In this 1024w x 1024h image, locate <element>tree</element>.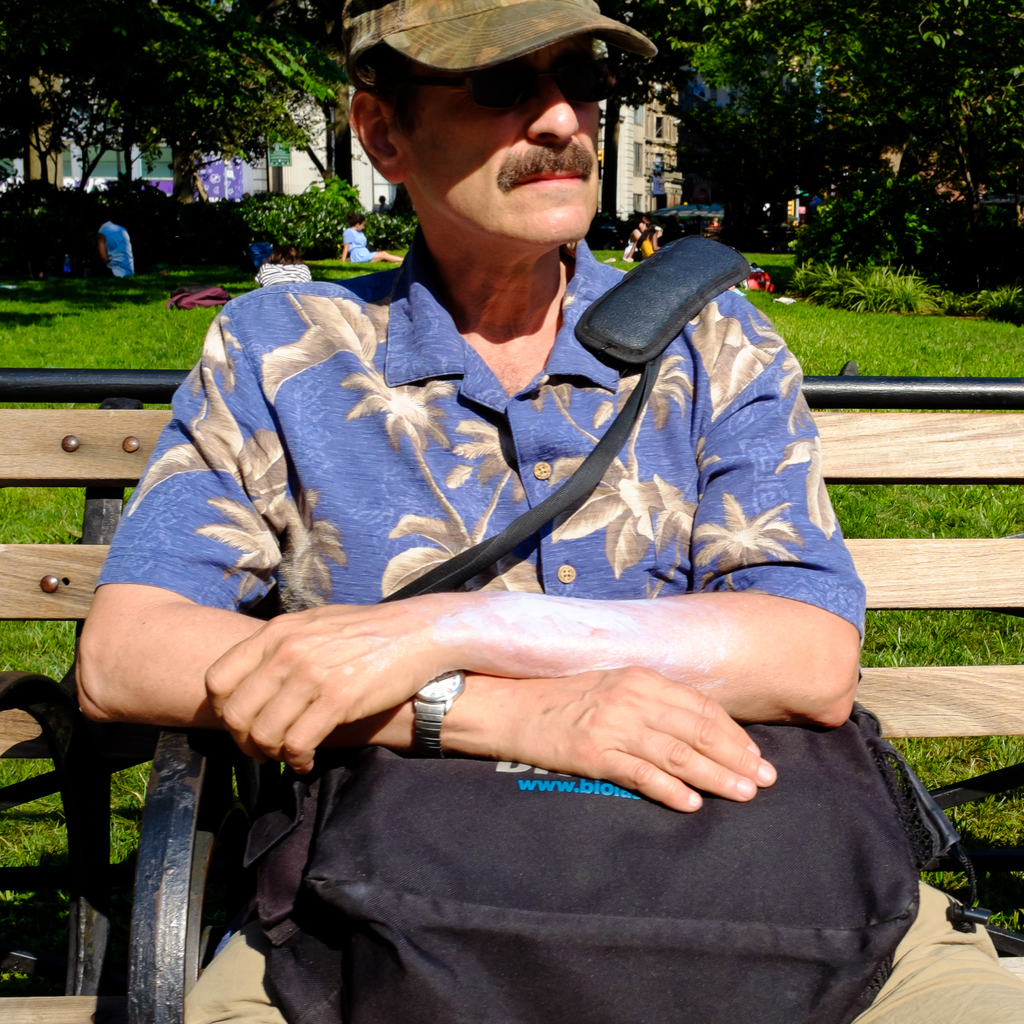
Bounding box: x1=29, y1=26, x2=346, y2=228.
